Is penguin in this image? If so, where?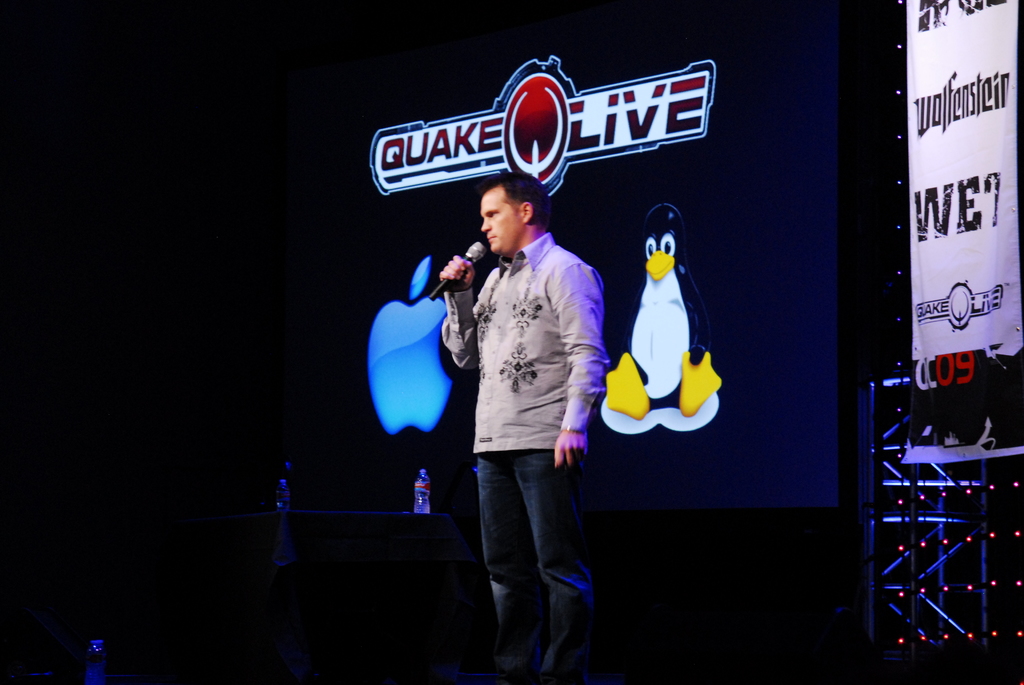
Yes, at [x1=619, y1=207, x2=717, y2=442].
